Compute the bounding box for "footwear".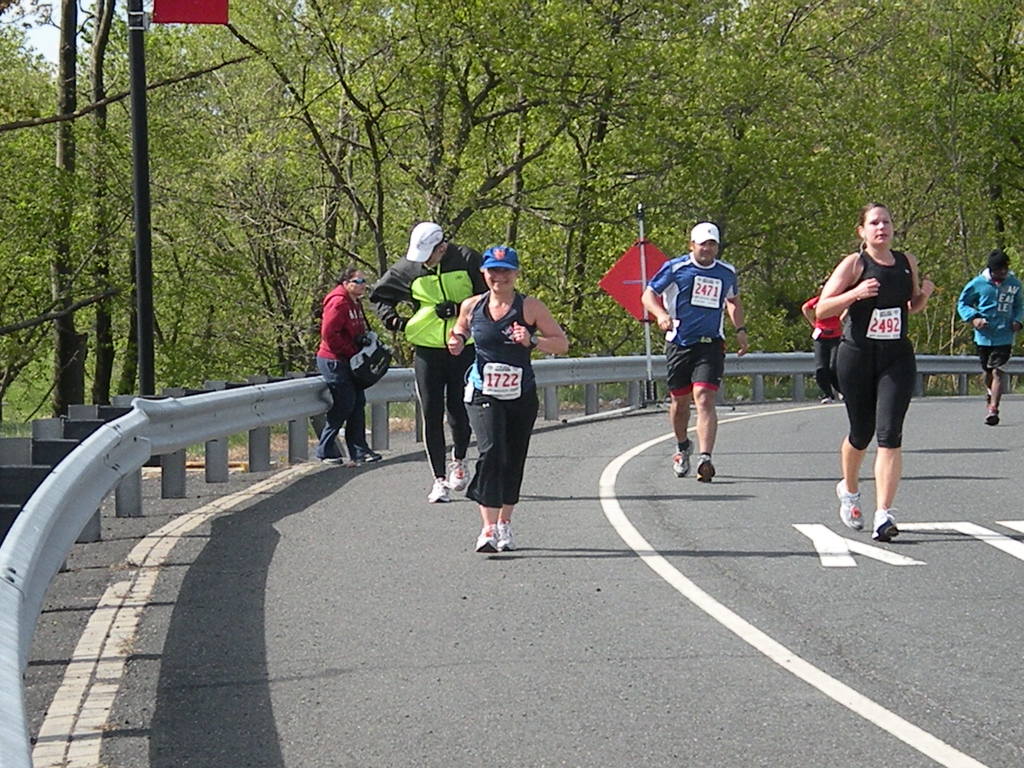
region(474, 524, 501, 552).
